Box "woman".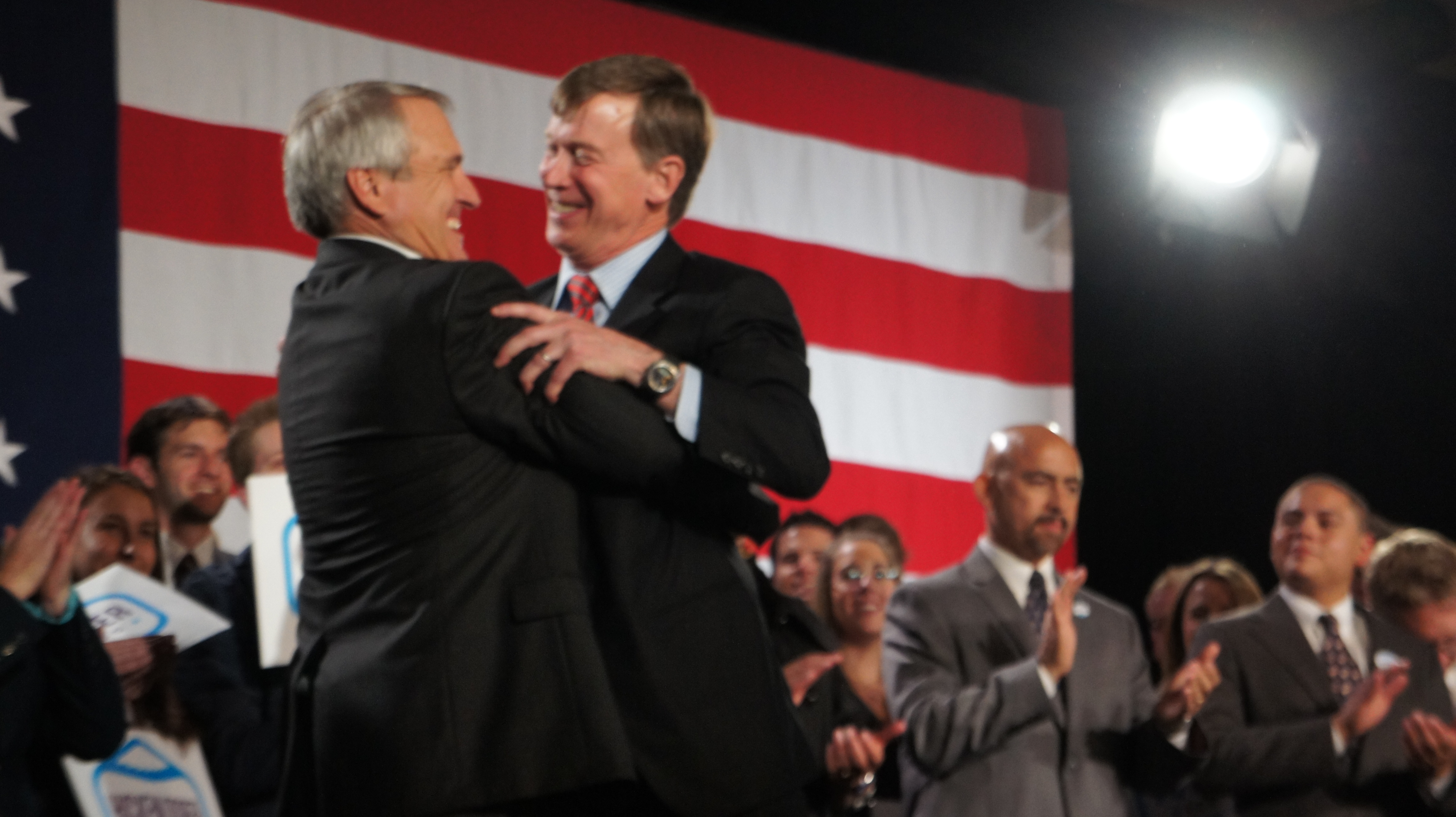
l=257, t=167, r=288, b=228.
